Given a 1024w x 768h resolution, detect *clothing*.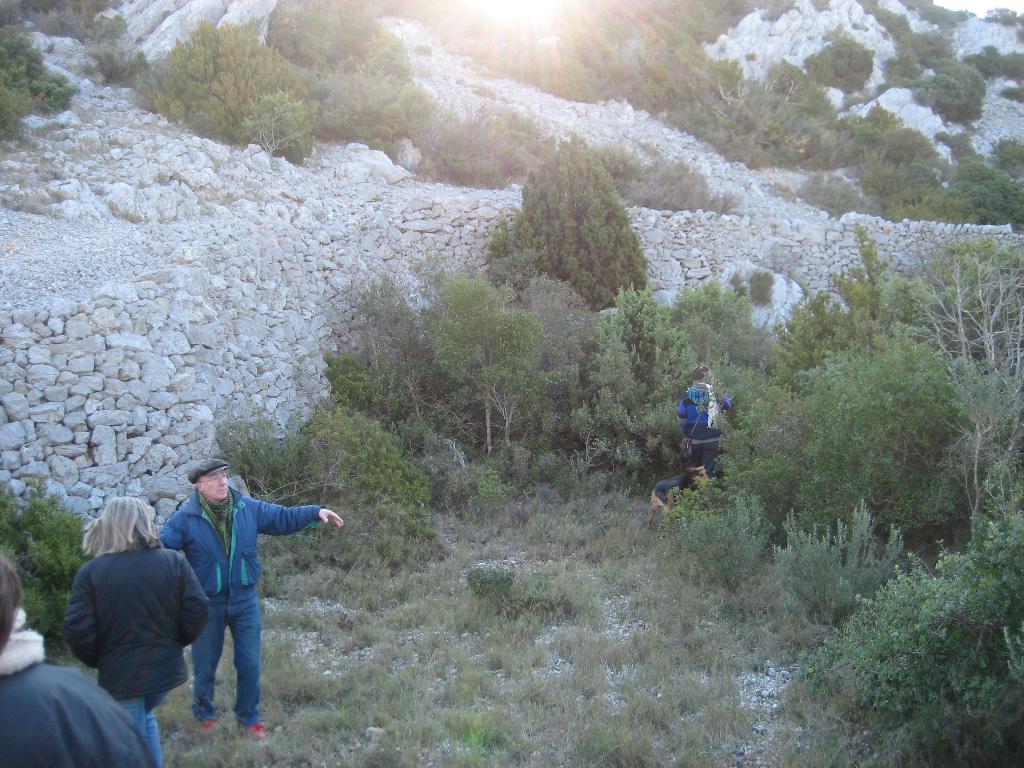
select_region(60, 542, 211, 767).
